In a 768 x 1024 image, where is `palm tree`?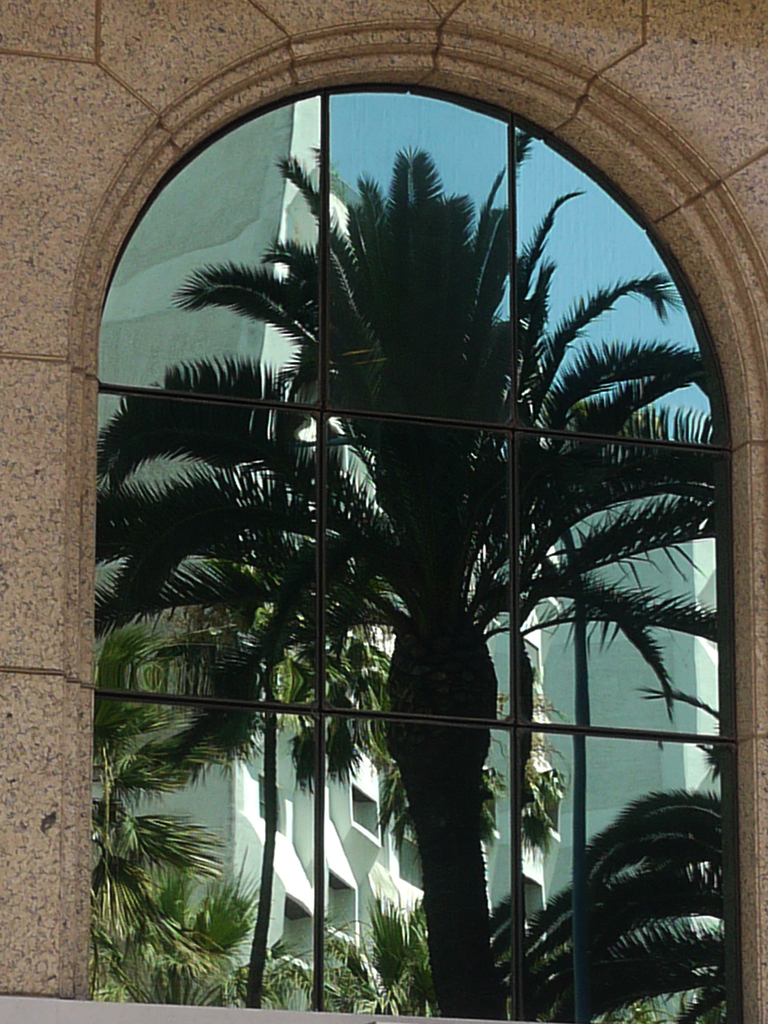
crop(156, 87, 660, 1021).
